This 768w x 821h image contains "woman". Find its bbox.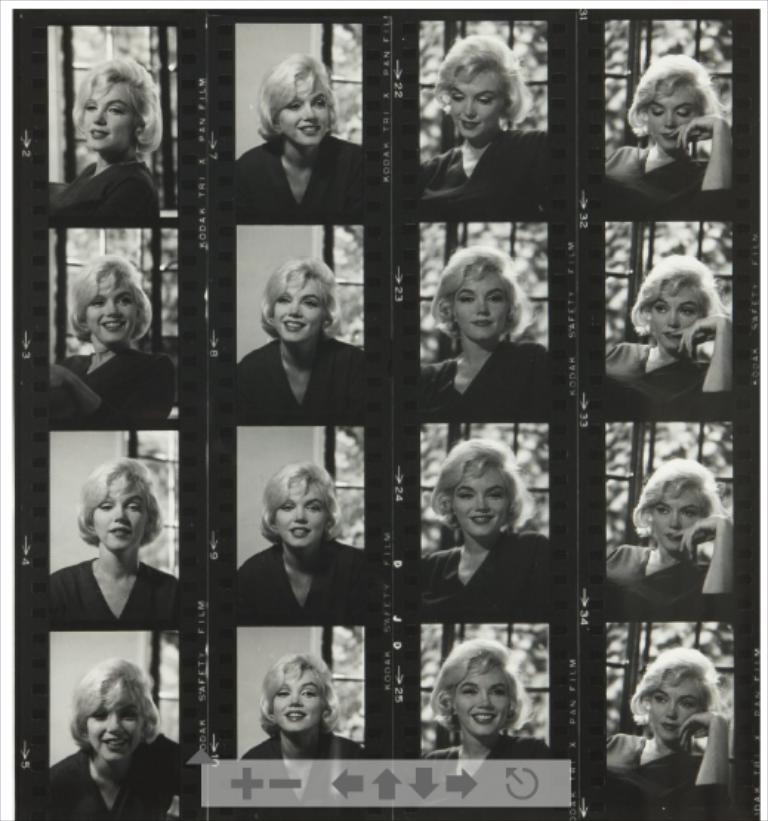
crop(426, 639, 553, 805).
